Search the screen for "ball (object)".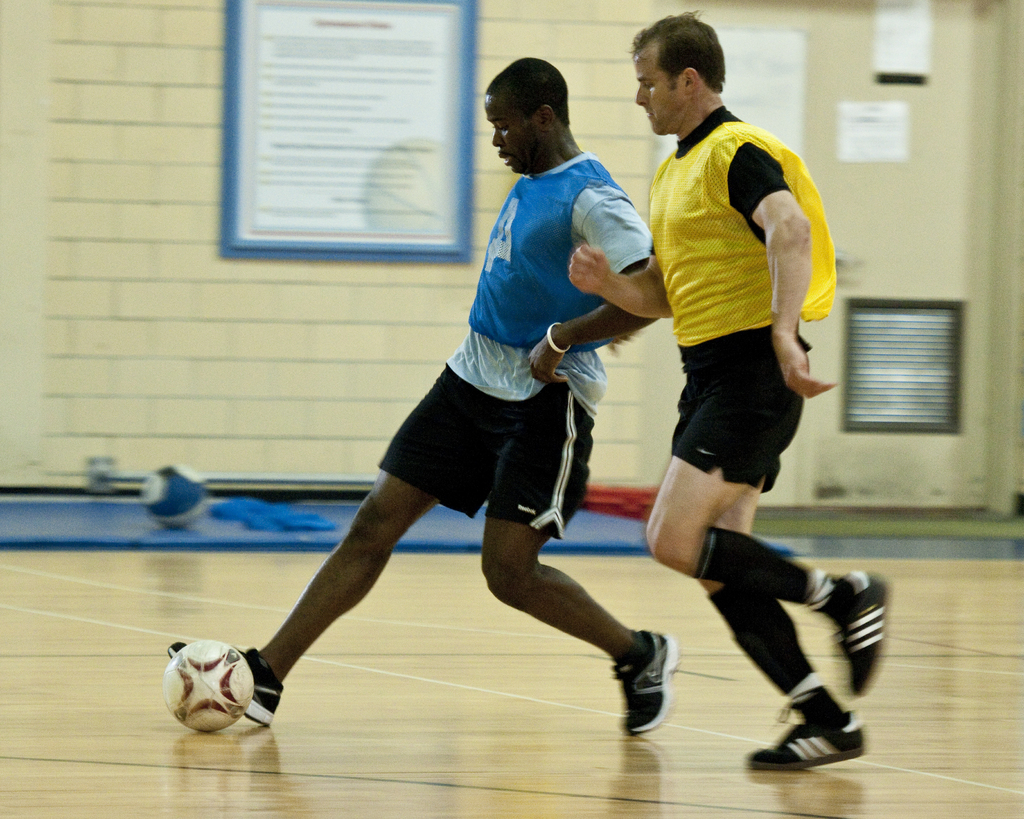
Found at select_region(138, 465, 207, 532).
